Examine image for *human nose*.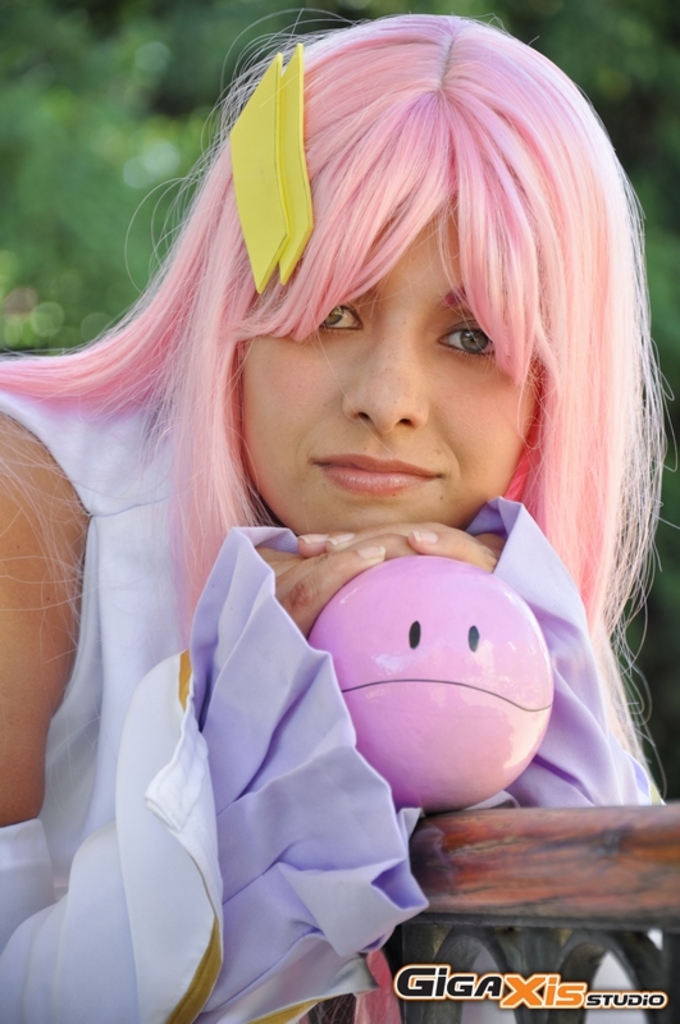
Examination result: [344,330,425,436].
